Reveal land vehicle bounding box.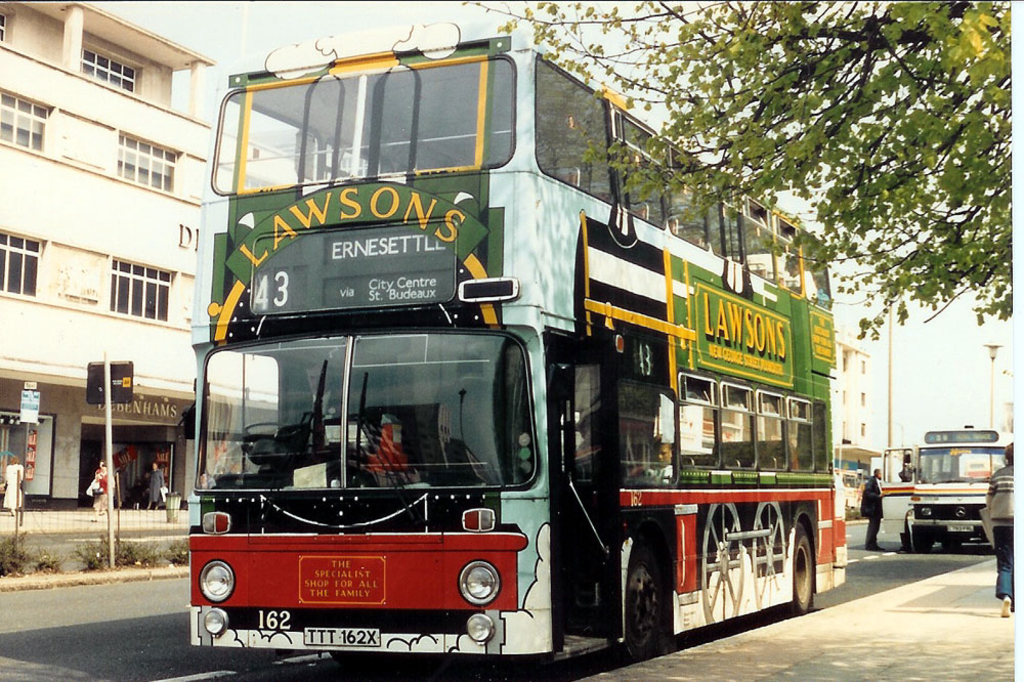
Revealed: <box>195,13,850,681</box>.
